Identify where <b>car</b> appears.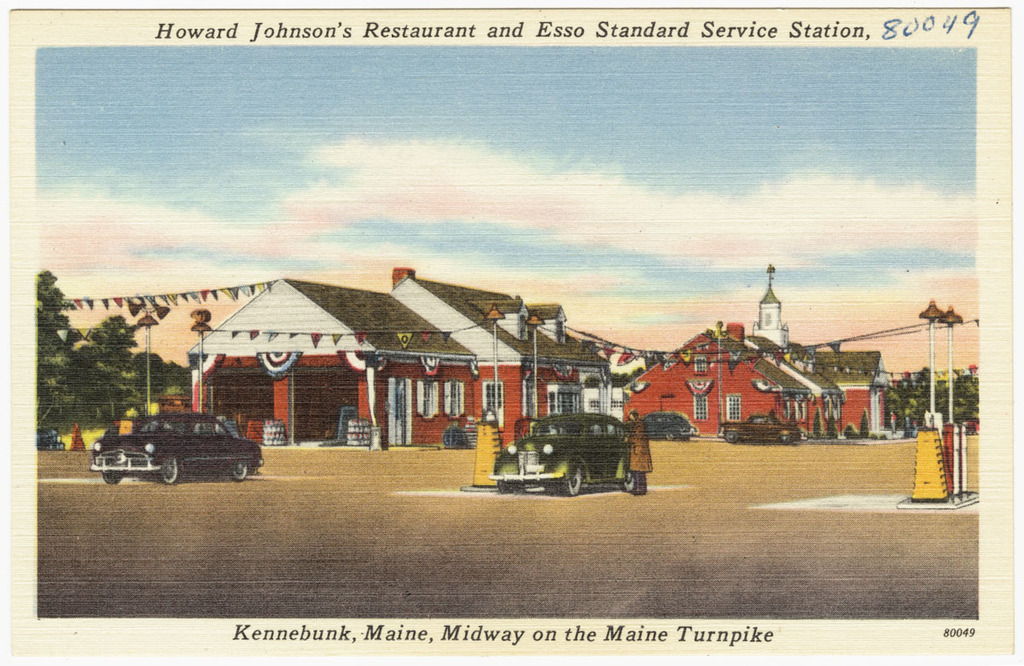
Appears at 91/413/265/487.
